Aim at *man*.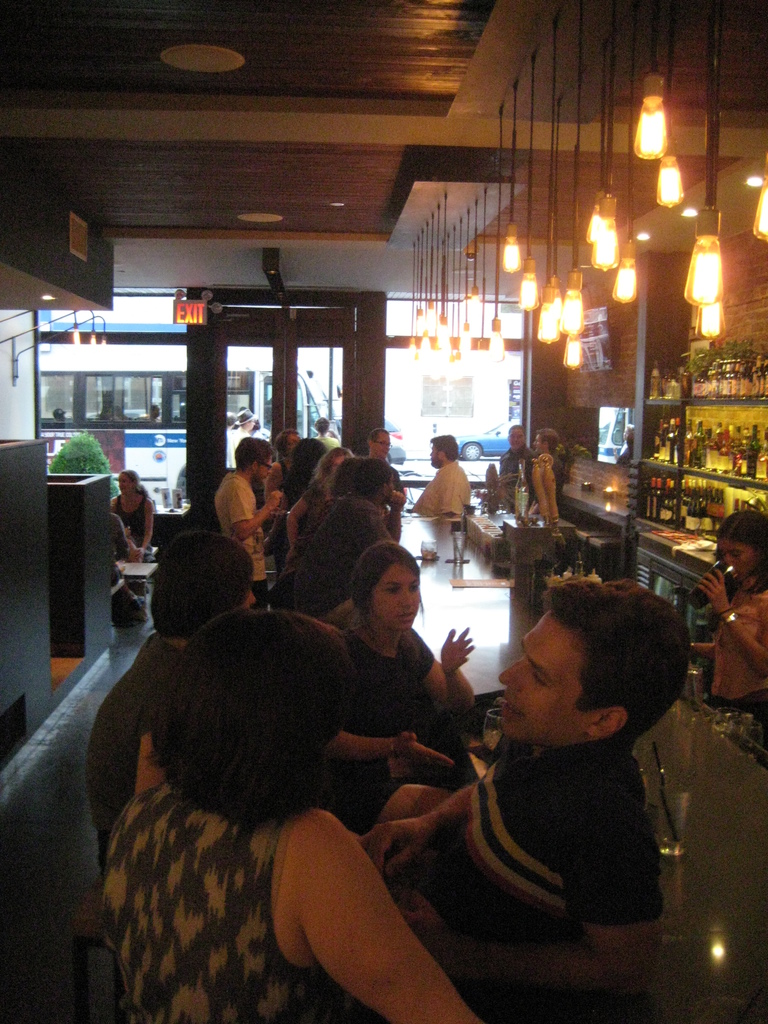
Aimed at rect(536, 419, 576, 511).
